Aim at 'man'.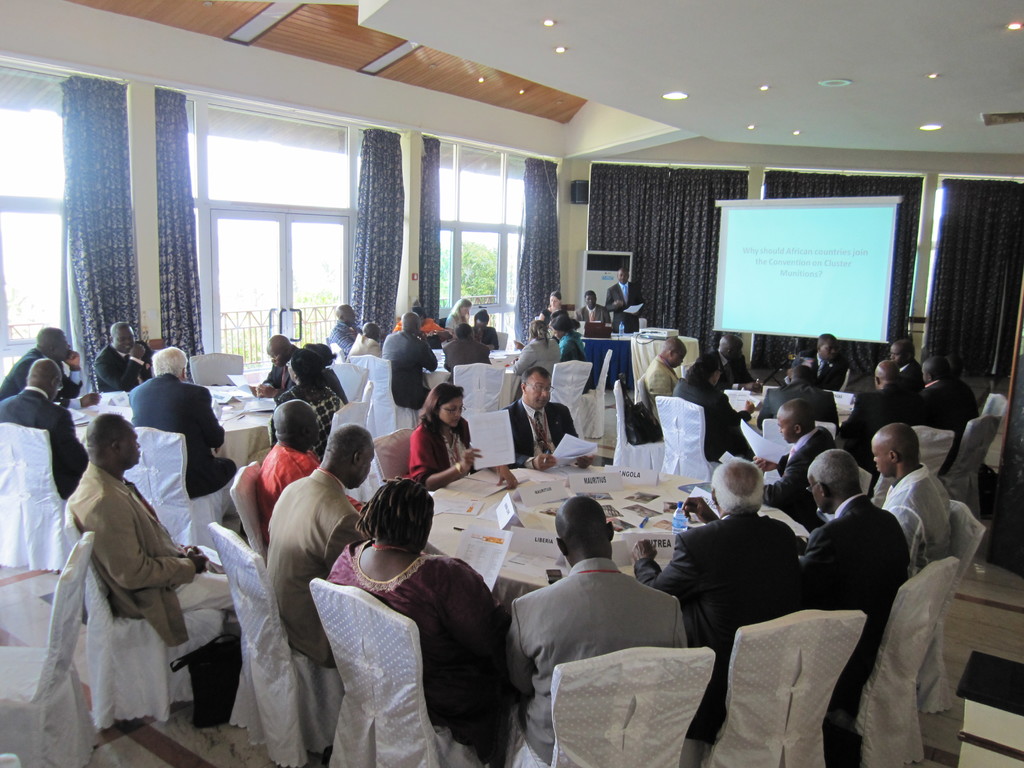
Aimed at <box>131,346,242,499</box>.
